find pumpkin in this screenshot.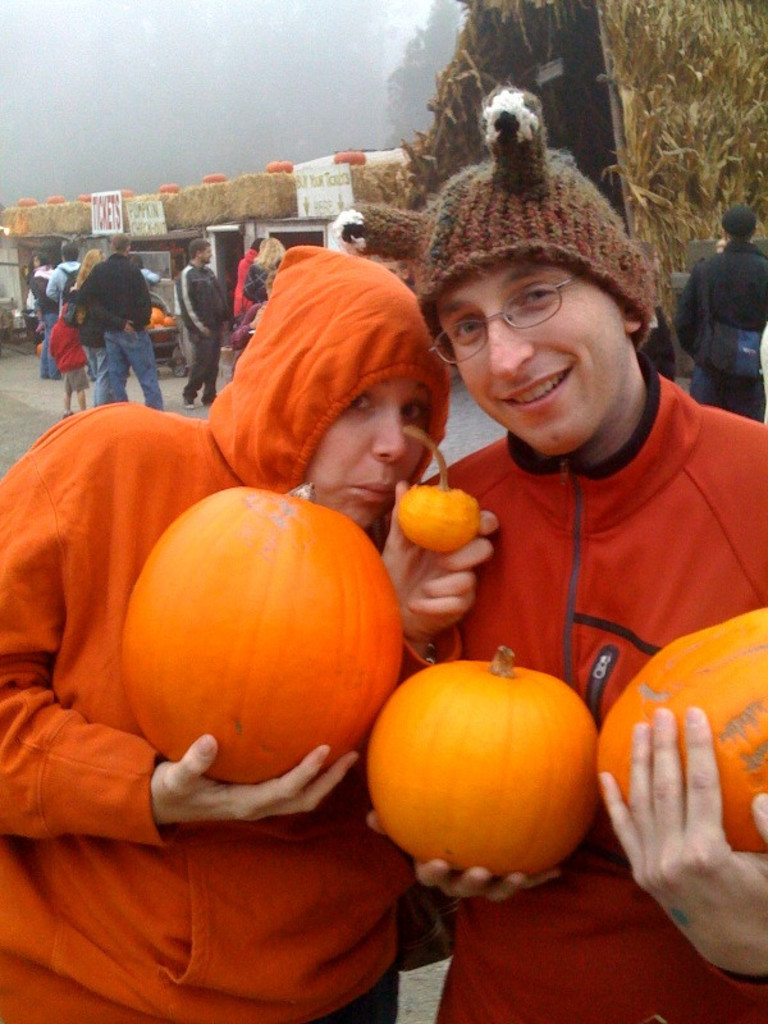
The bounding box for pumpkin is region(367, 640, 602, 876).
